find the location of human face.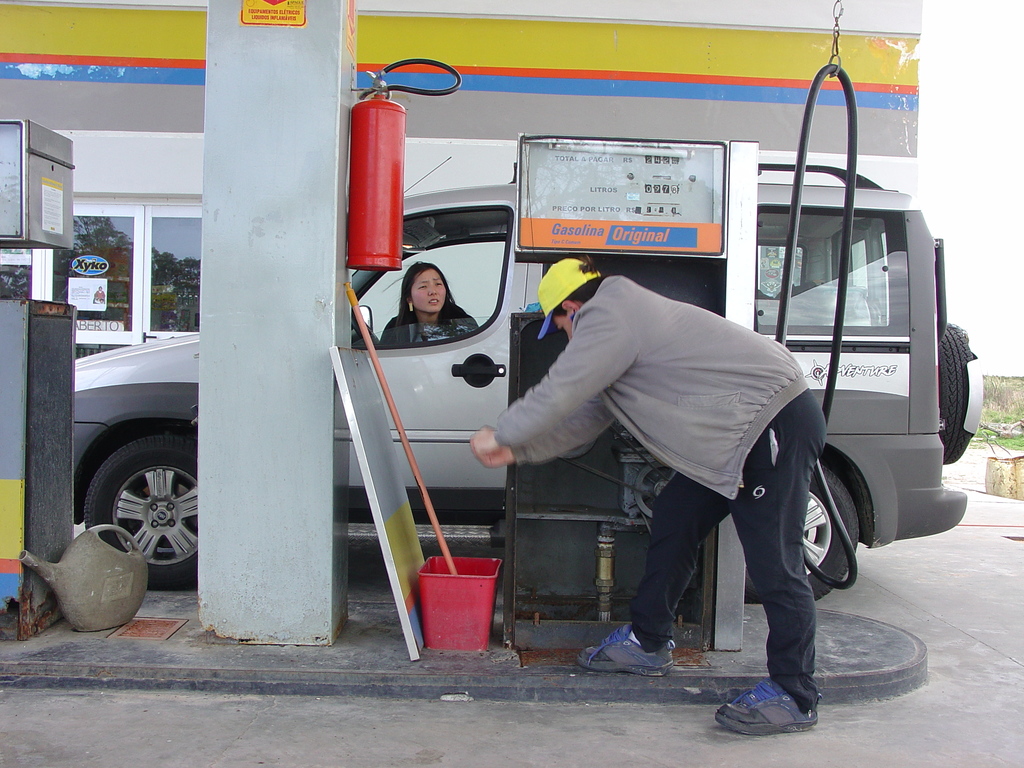
Location: (552, 305, 574, 337).
